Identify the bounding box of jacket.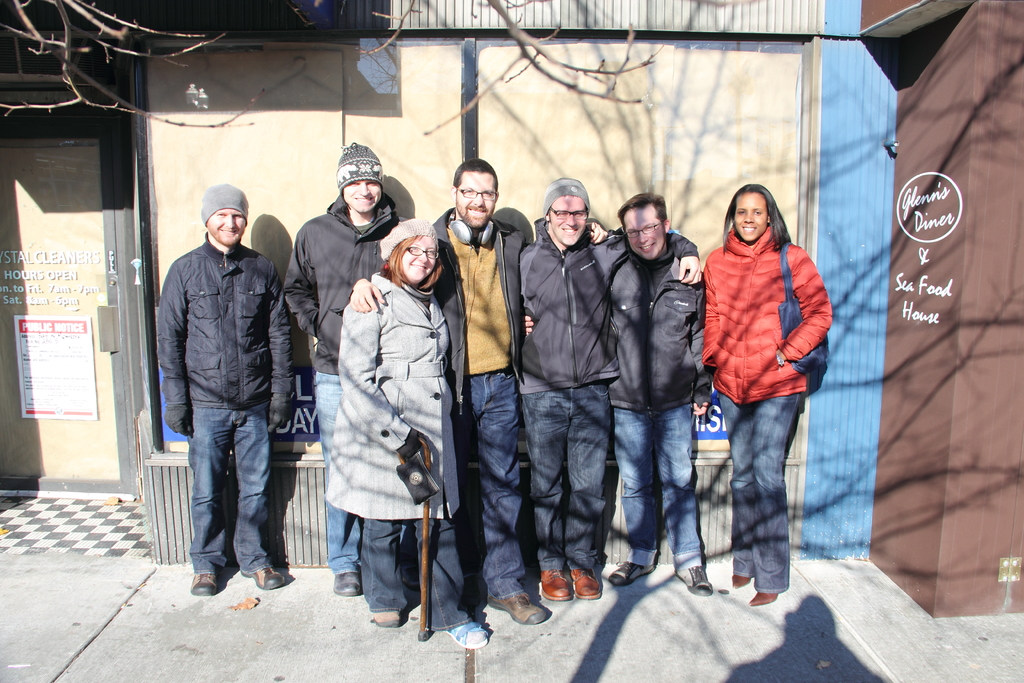
(x1=703, y1=226, x2=837, y2=411).
